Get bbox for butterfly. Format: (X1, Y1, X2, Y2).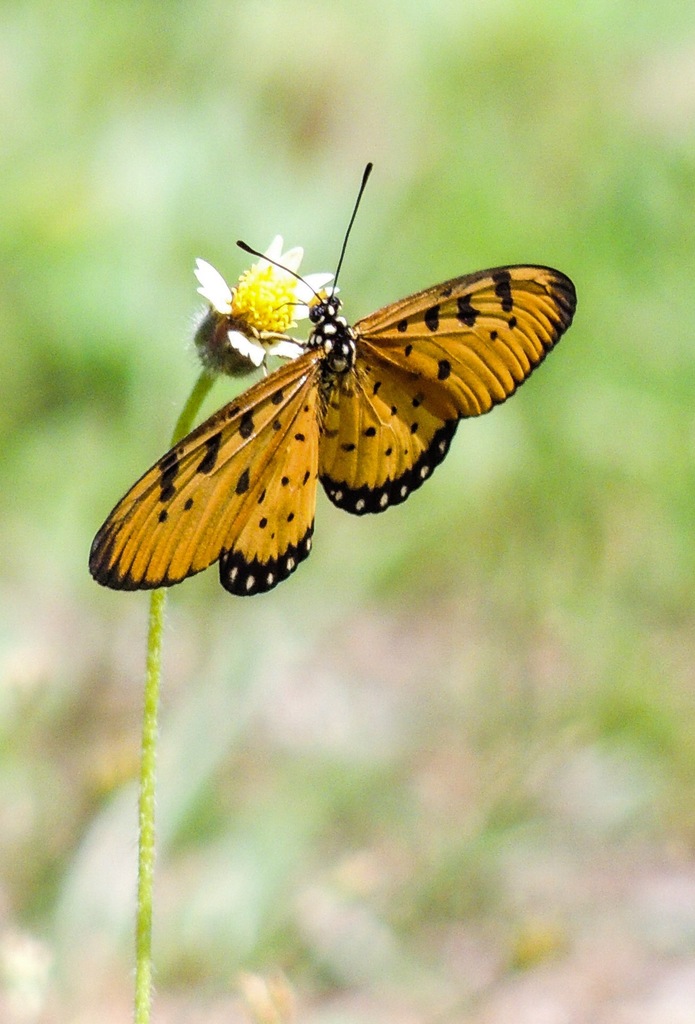
(94, 177, 586, 602).
